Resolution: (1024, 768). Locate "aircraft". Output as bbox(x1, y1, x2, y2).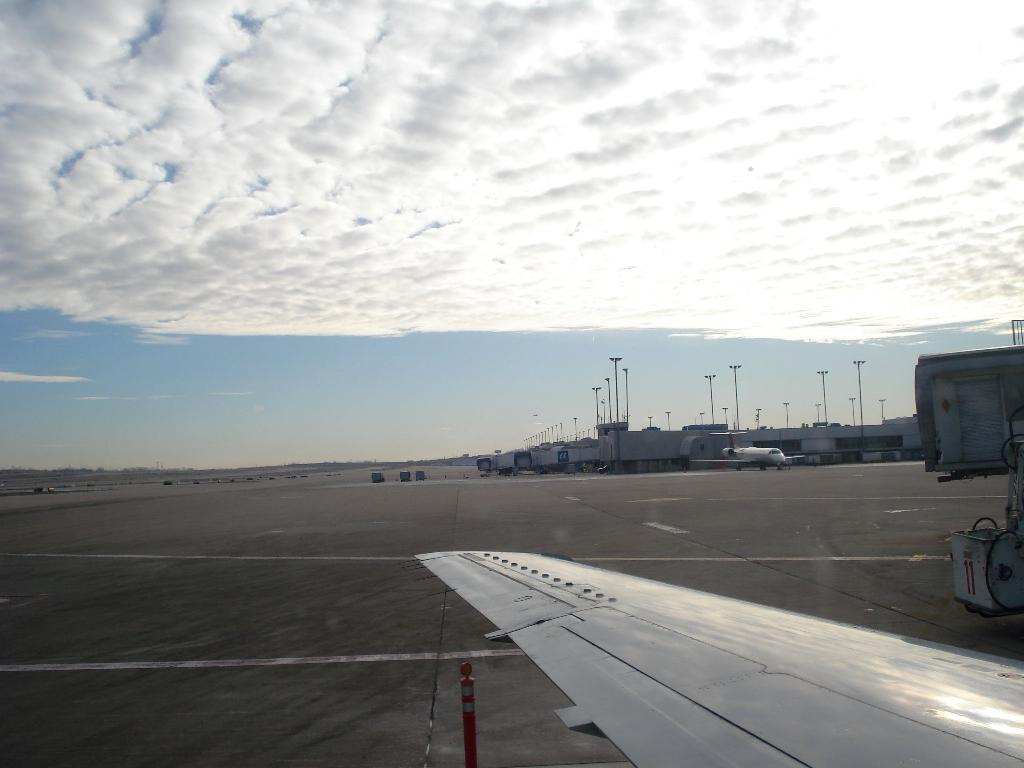
bbox(411, 549, 1023, 767).
